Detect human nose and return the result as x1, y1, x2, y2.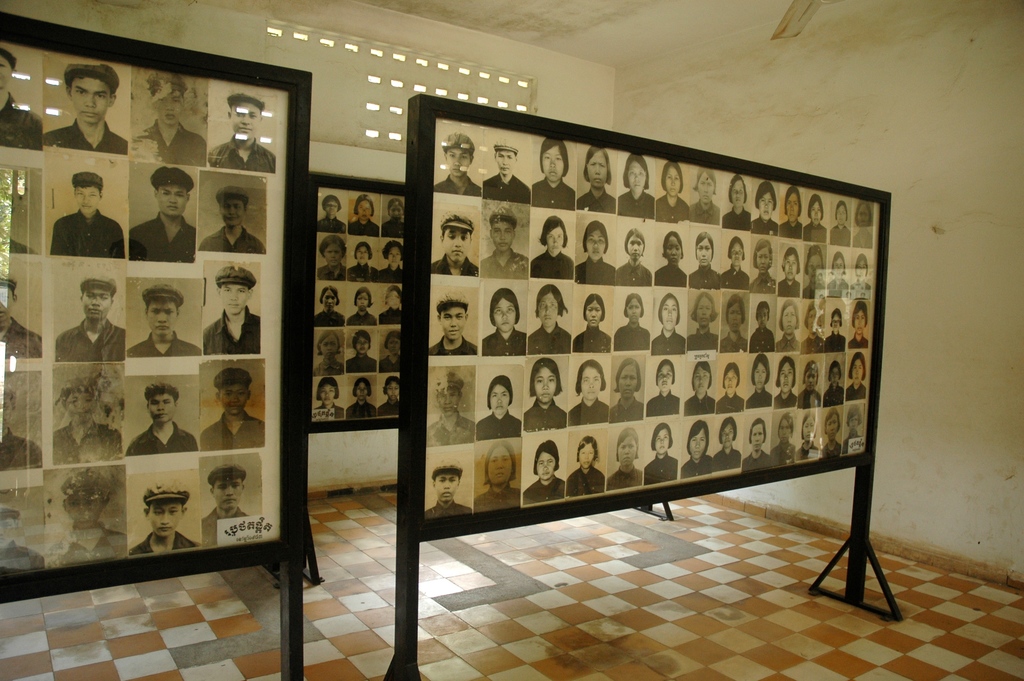
790, 205, 794, 211.
